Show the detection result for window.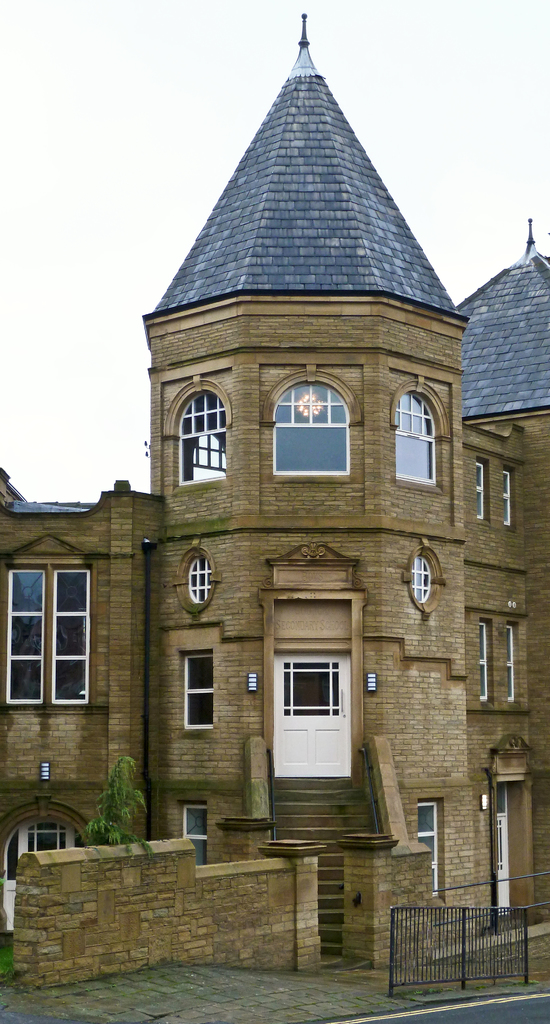
box(416, 801, 441, 897).
